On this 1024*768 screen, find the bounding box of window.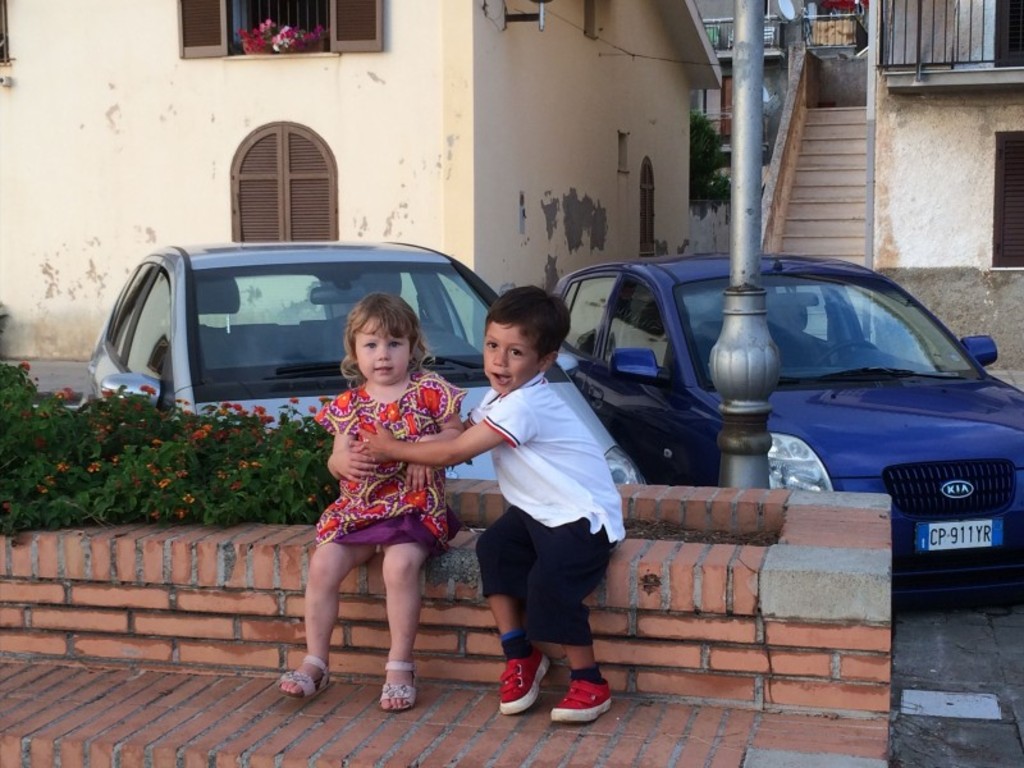
Bounding box: left=636, top=152, right=654, bottom=252.
